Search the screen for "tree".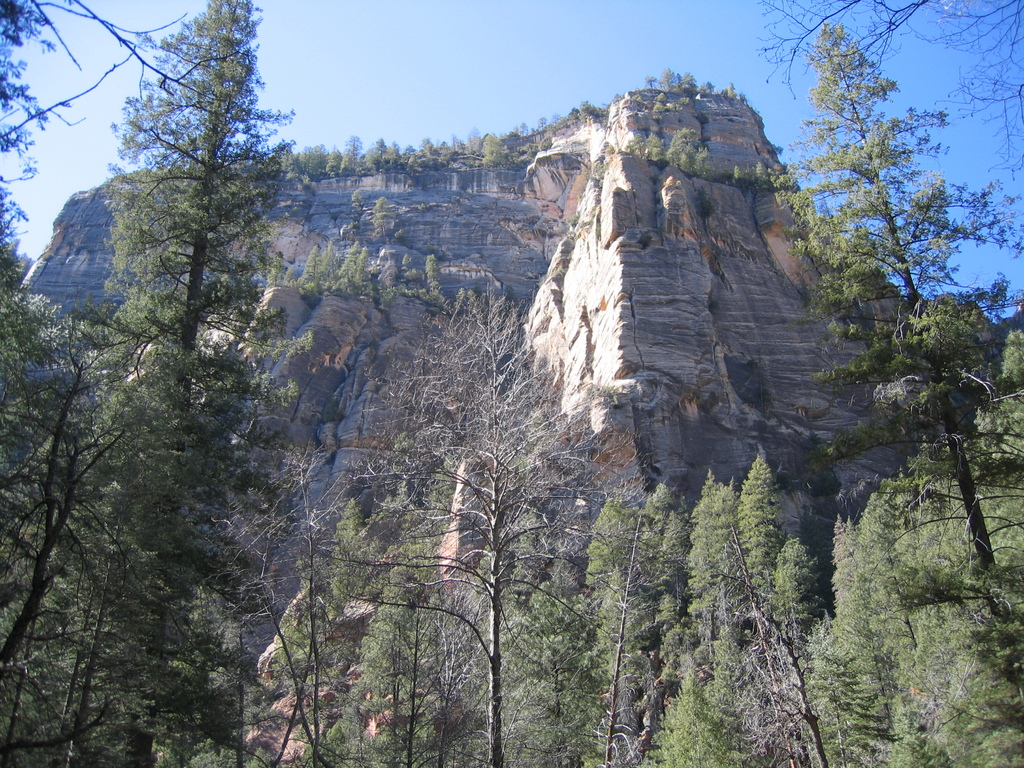
Found at left=326, top=145, right=342, bottom=170.
